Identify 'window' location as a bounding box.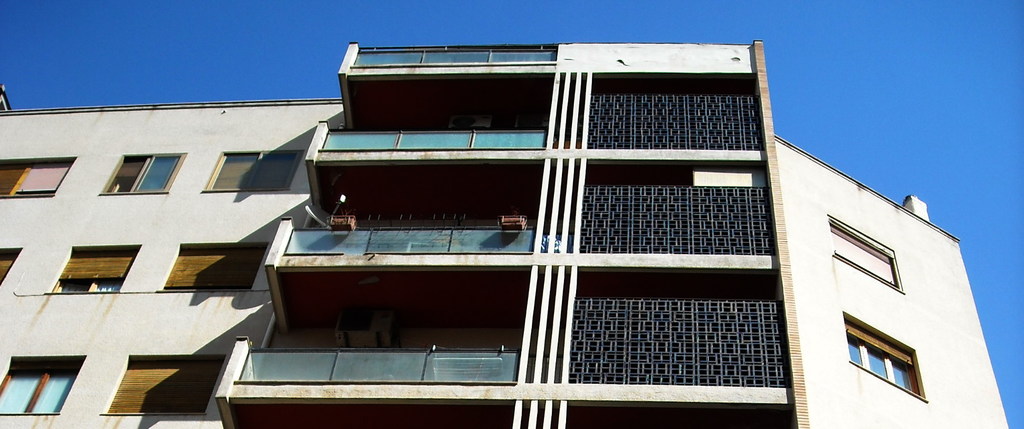
(left=202, top=150, right=305, bottom=193).
